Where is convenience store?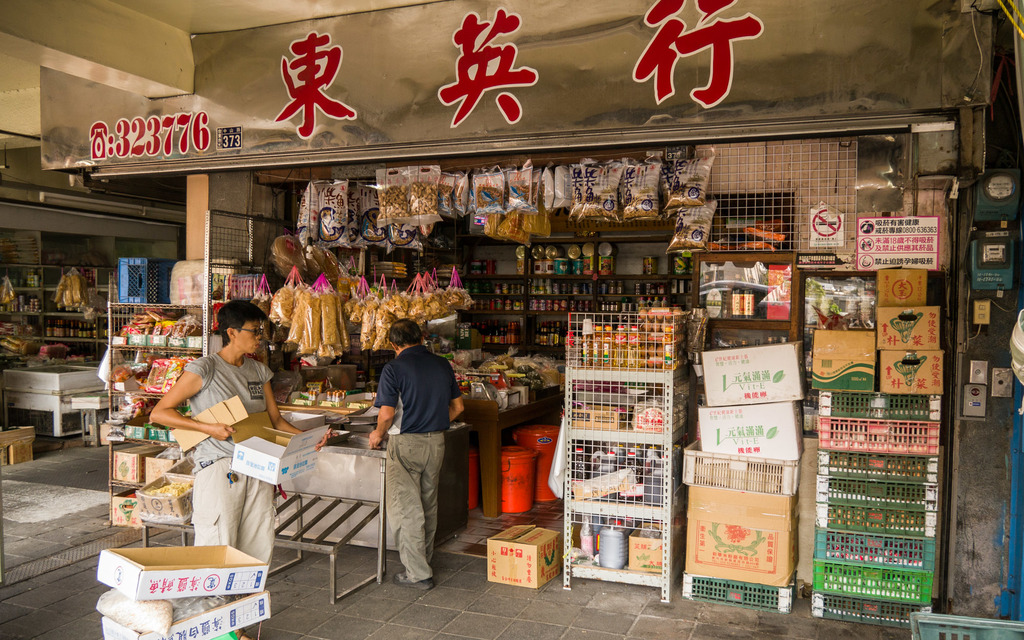
left=43, top=0, right=996, bottom=612.
